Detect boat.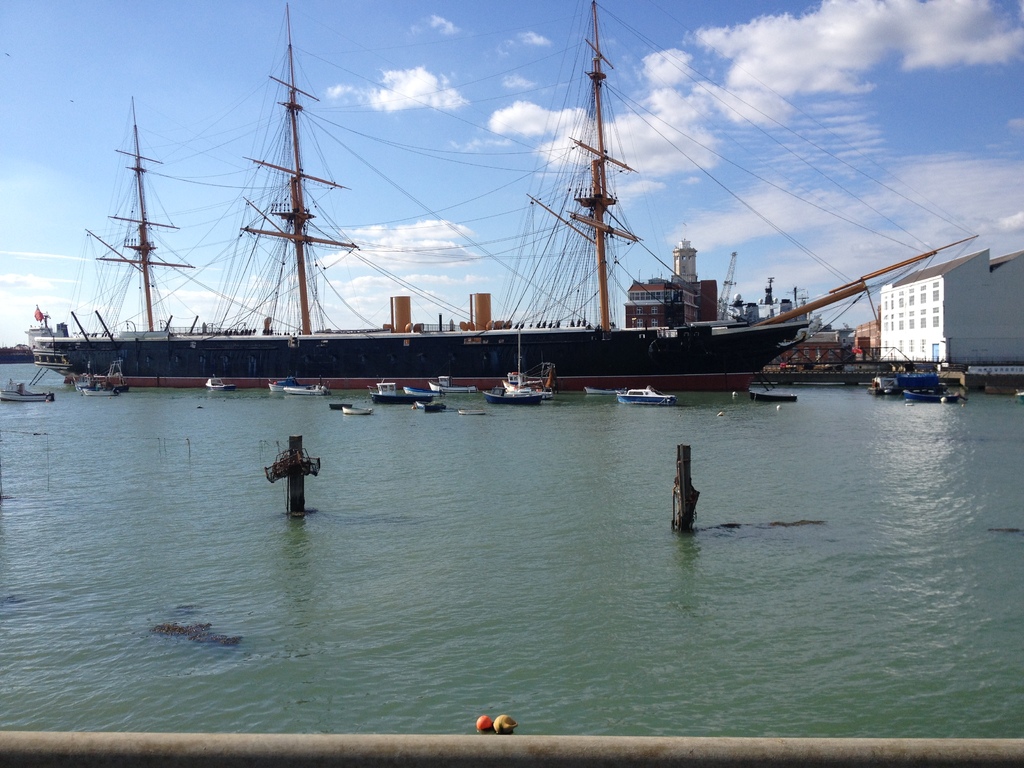
Detected at (285, 381, 330, 393).
